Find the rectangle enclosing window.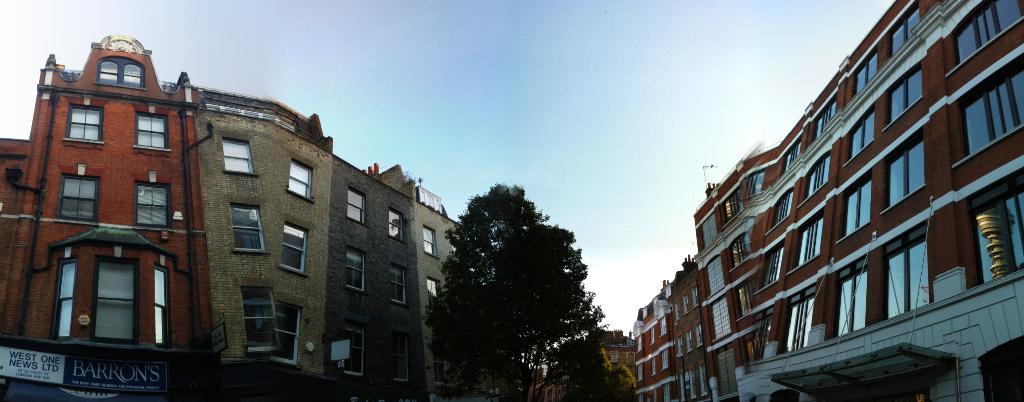
select_region(424, 225, 444, 253).
